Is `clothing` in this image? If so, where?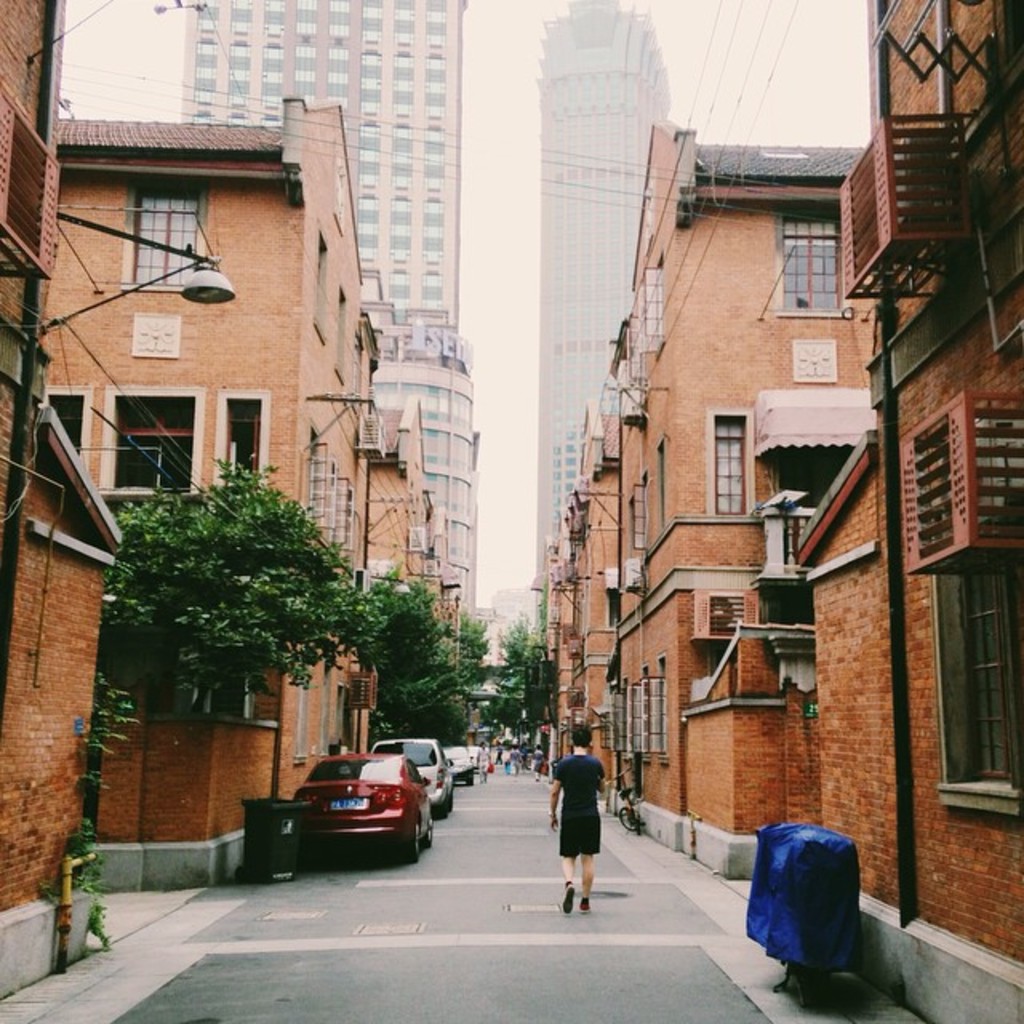
Yes, at region(558, 760, 606, 870).
